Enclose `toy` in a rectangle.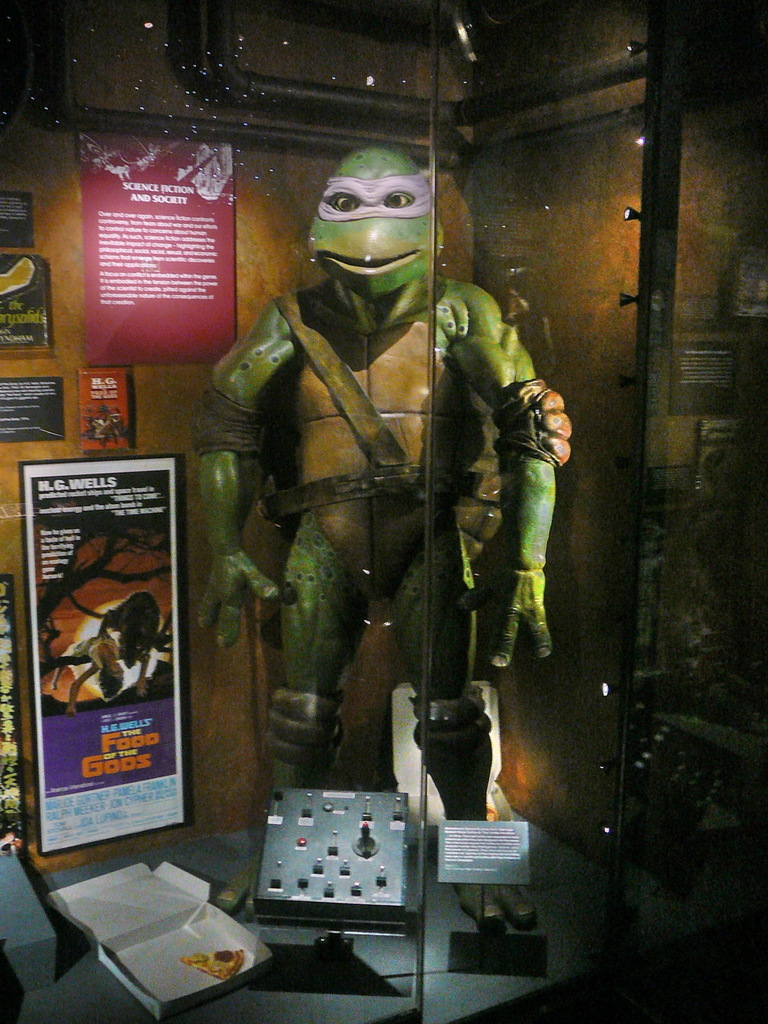
rect(171, 125, 560, 906).
